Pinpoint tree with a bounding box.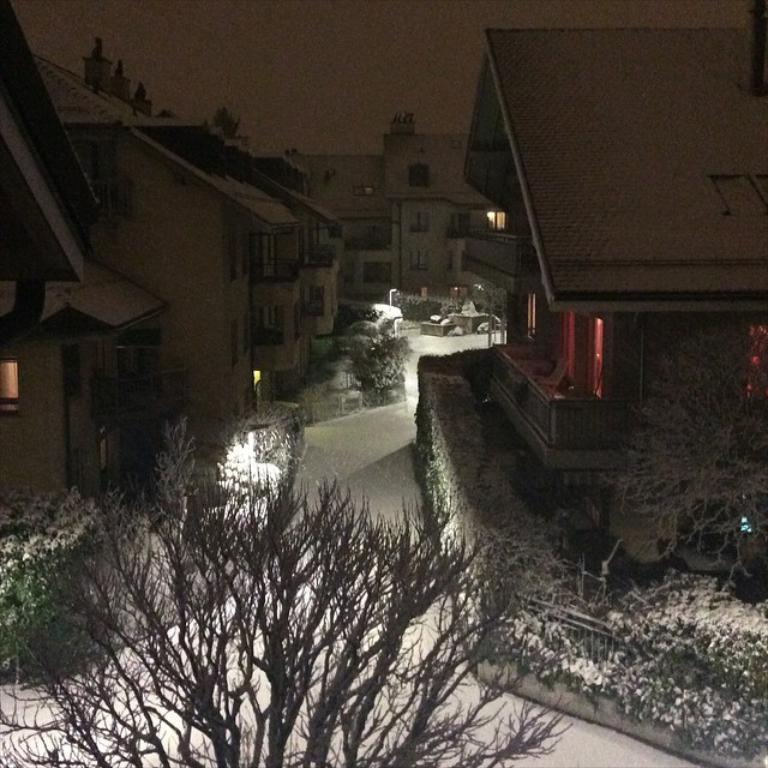
x1=596, y1=317, x2=767, y2=584.
